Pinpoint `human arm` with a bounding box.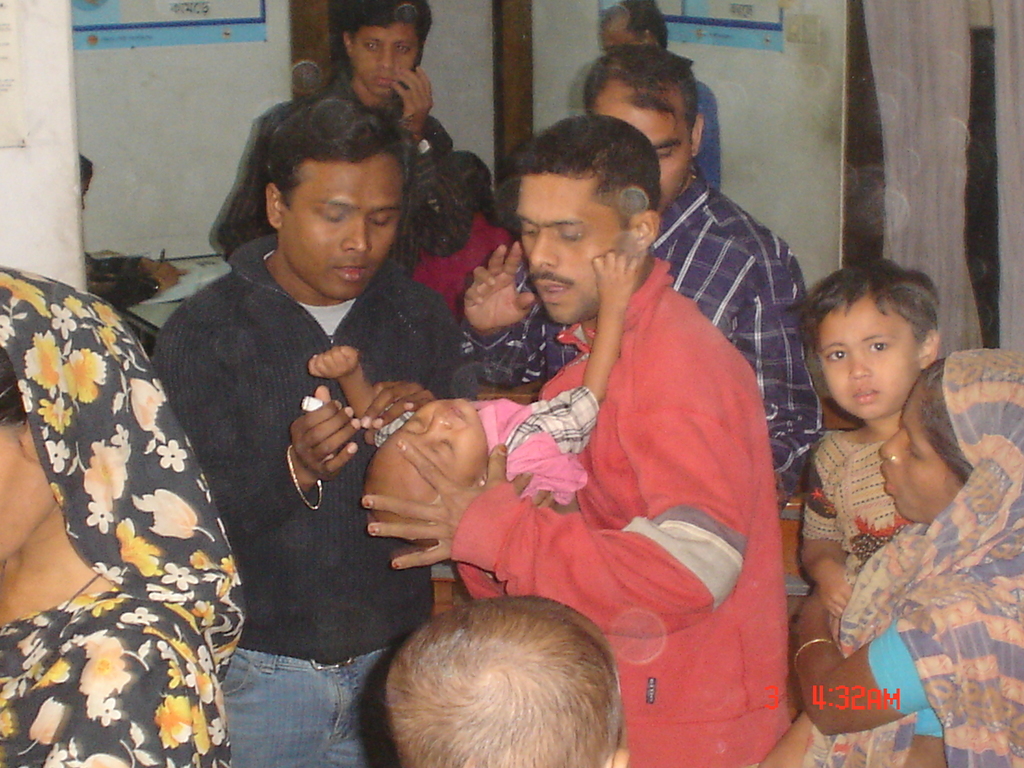
(522,252,635,456).
